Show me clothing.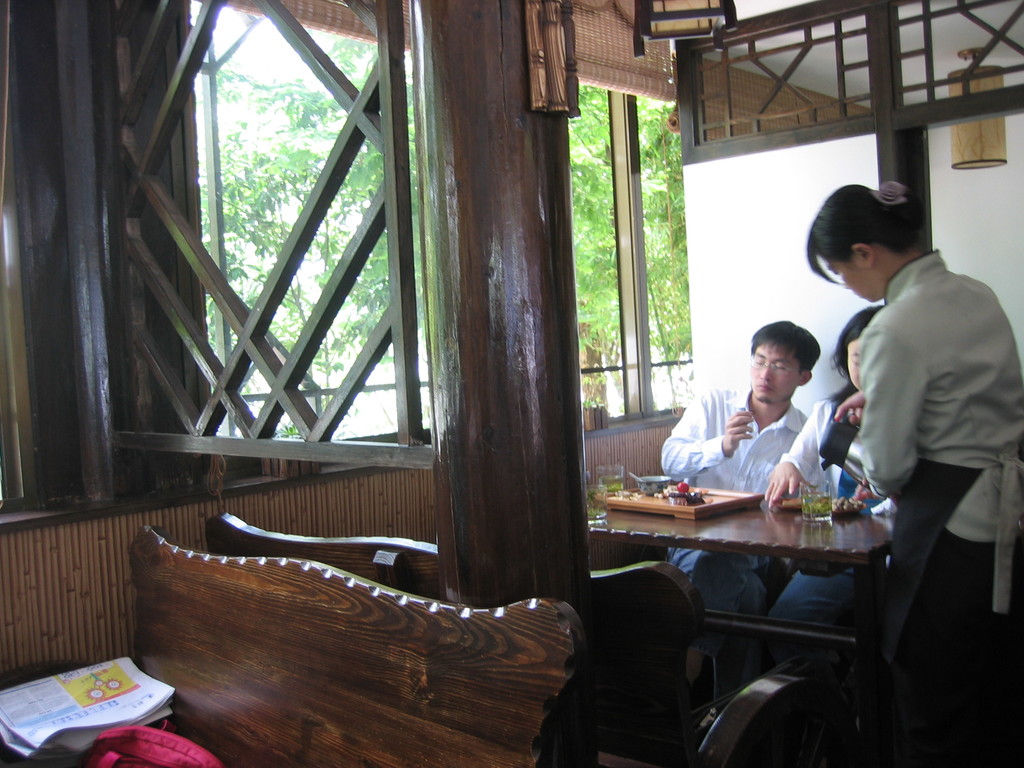
clothing is here: [x1=770, y1=383, x2=890, y2=511].
